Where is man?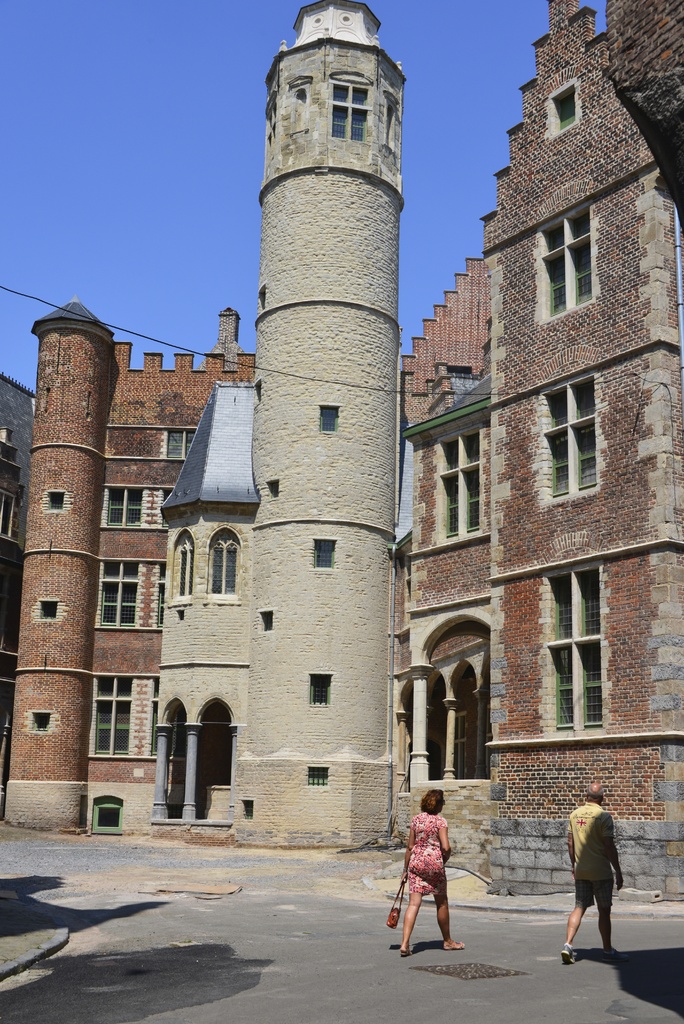
<bbox>561, 787, 636, 964</bbox>.
